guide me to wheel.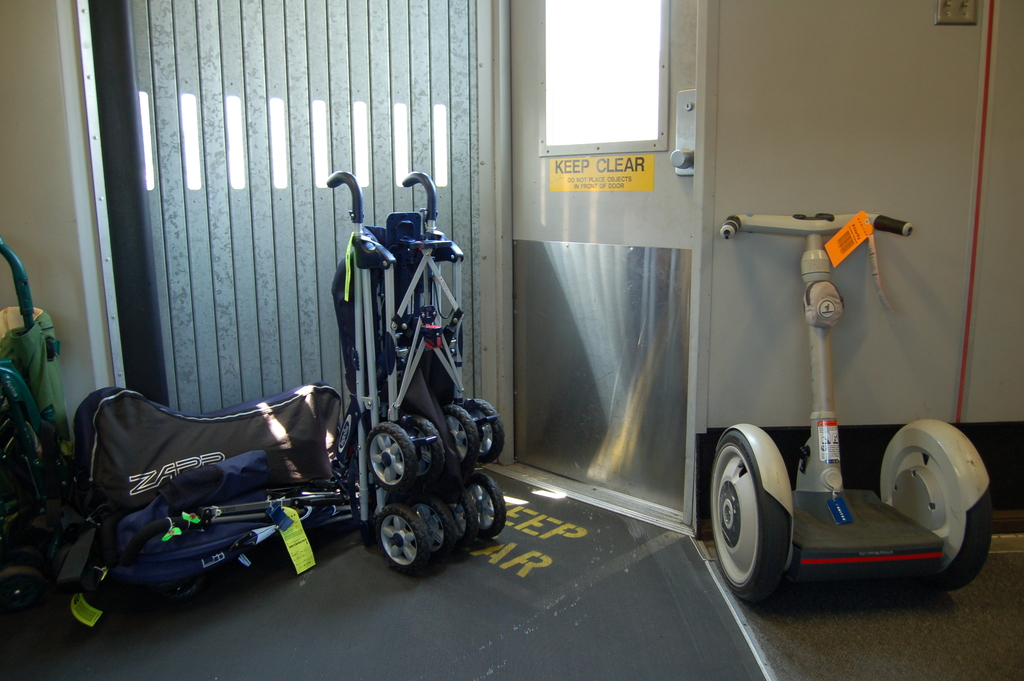
Guidance: 453, 488, 479, 537.
